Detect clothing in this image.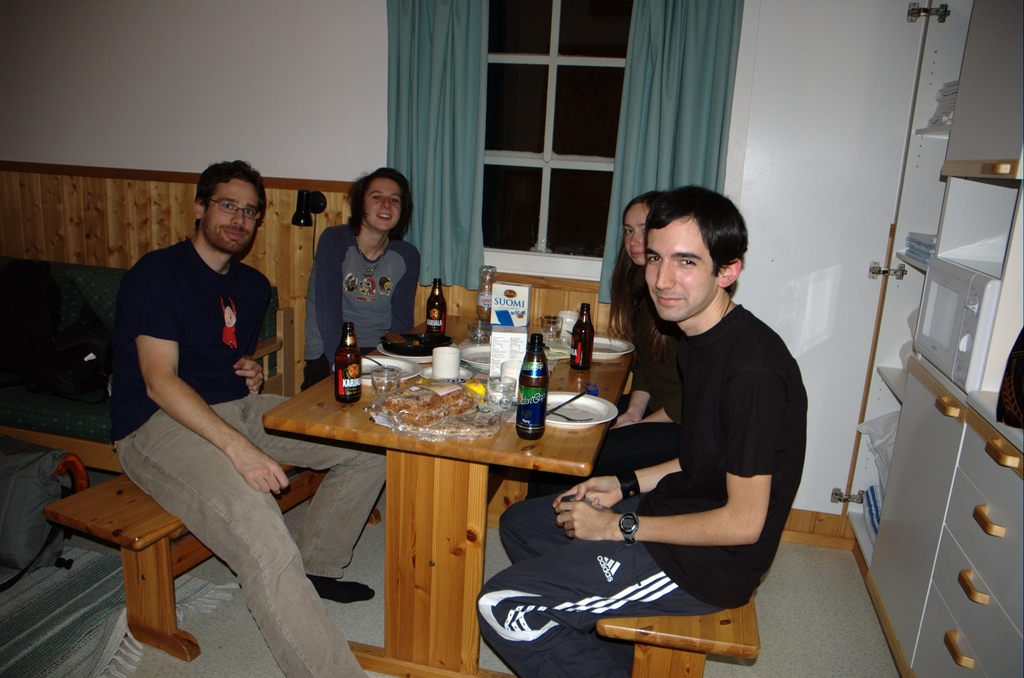
Detection: (534, 327, 689, 499).
